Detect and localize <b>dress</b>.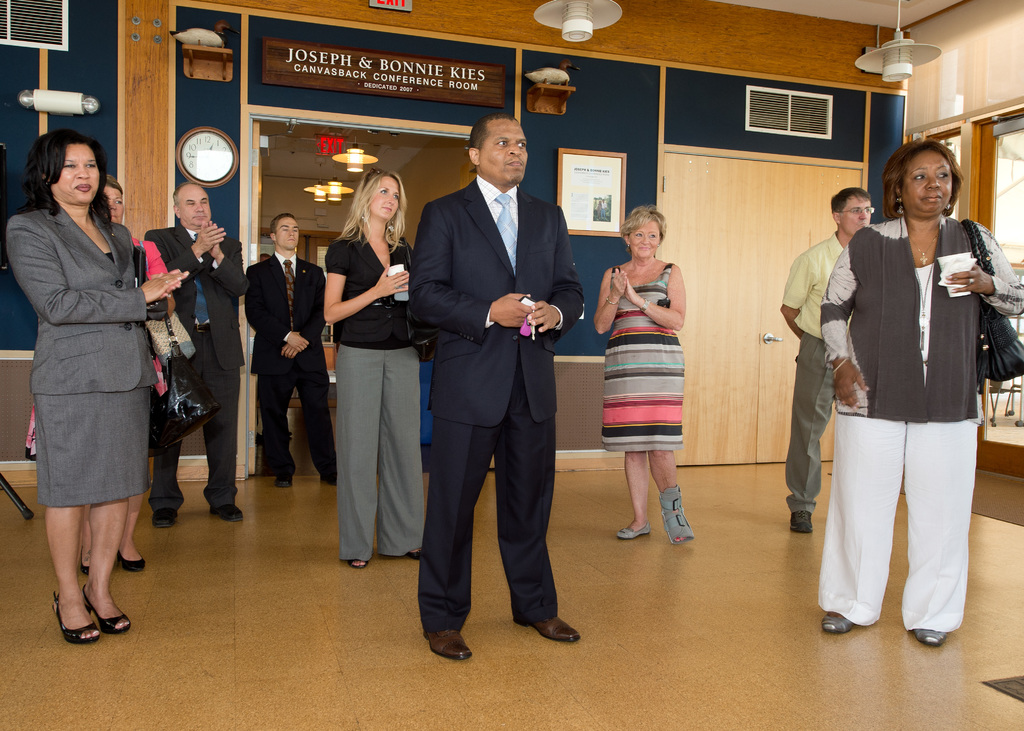
Localized at crop(600, 262, 686, 451).
